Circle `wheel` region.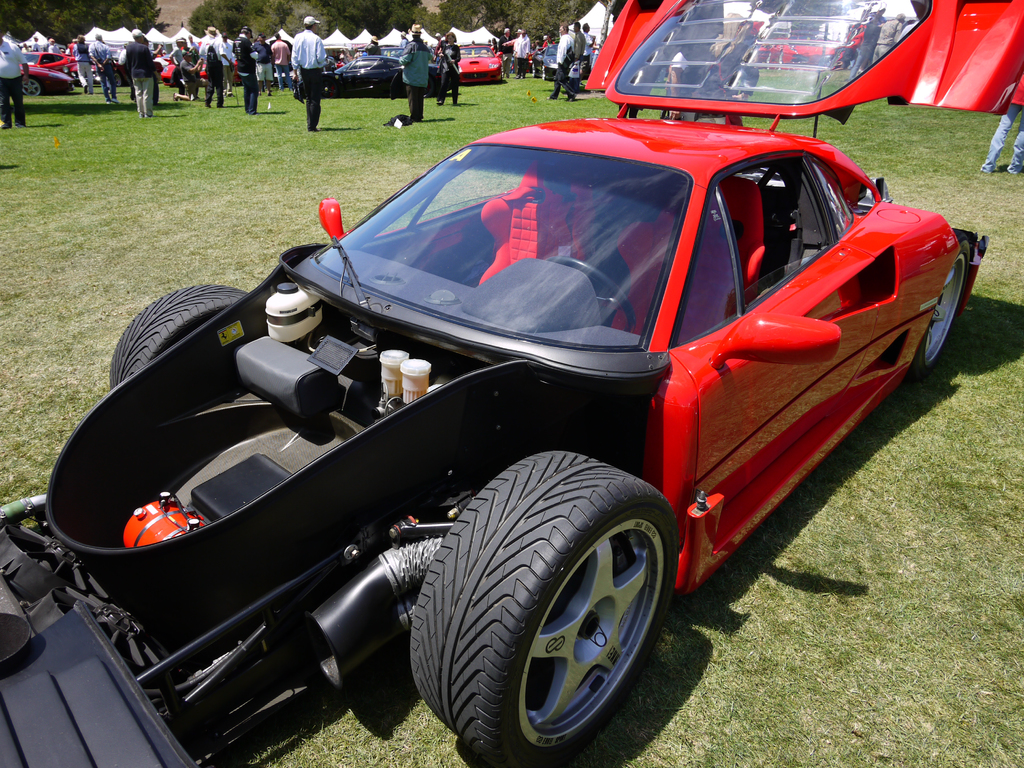
Region: BBox(403, 447, 680, 767).
